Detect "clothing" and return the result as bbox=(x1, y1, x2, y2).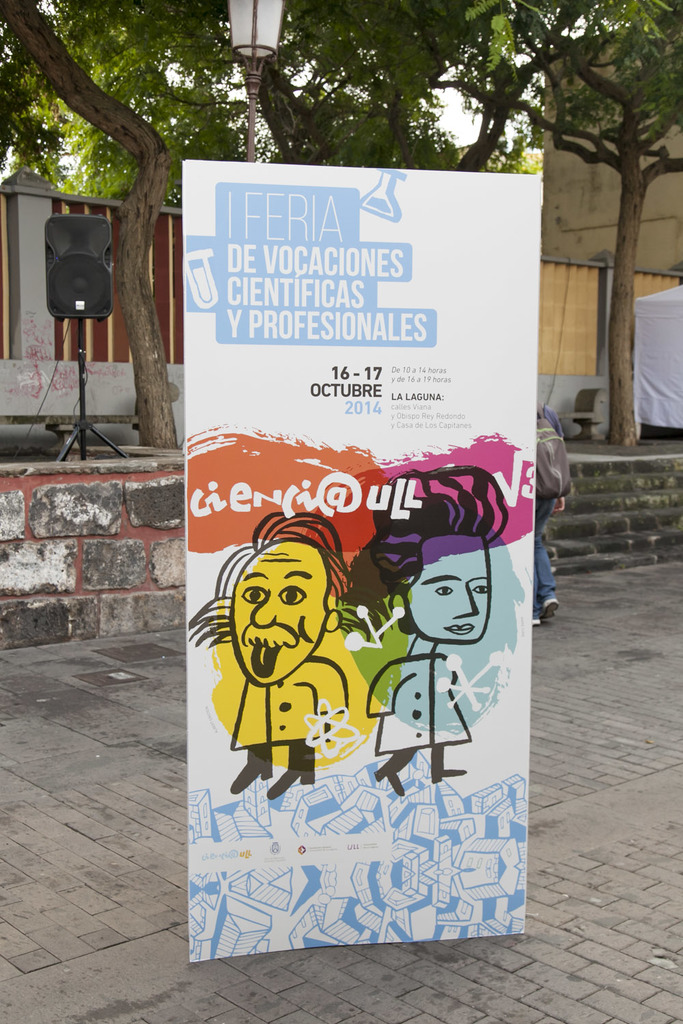
bbox=(367, 655, 475, 760).
